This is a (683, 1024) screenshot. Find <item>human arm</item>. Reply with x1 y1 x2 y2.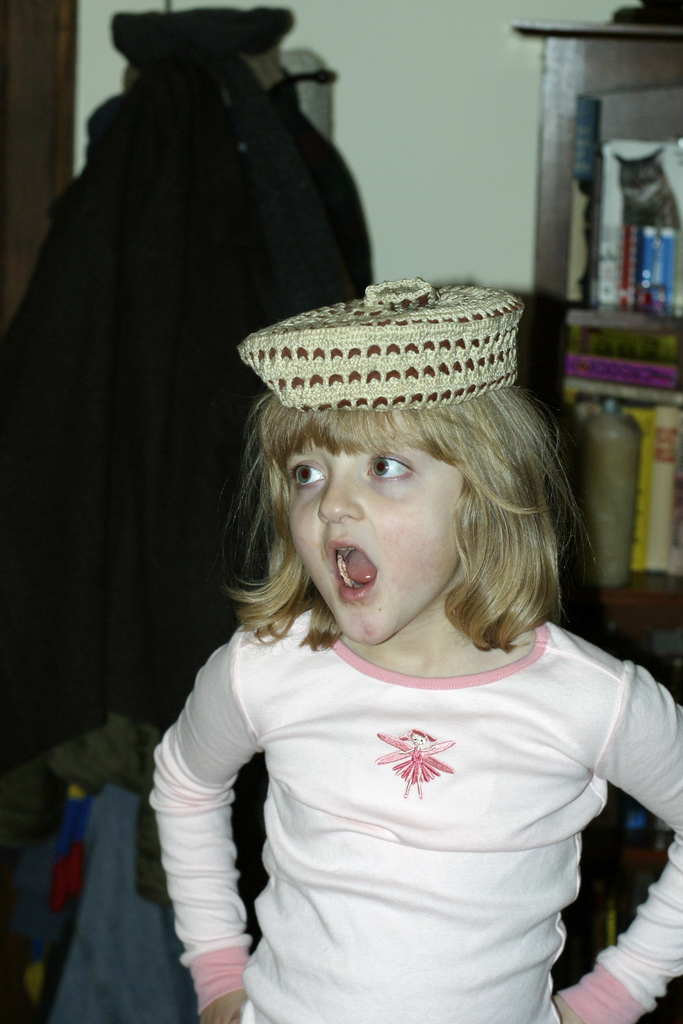
547 653 682 1023.
